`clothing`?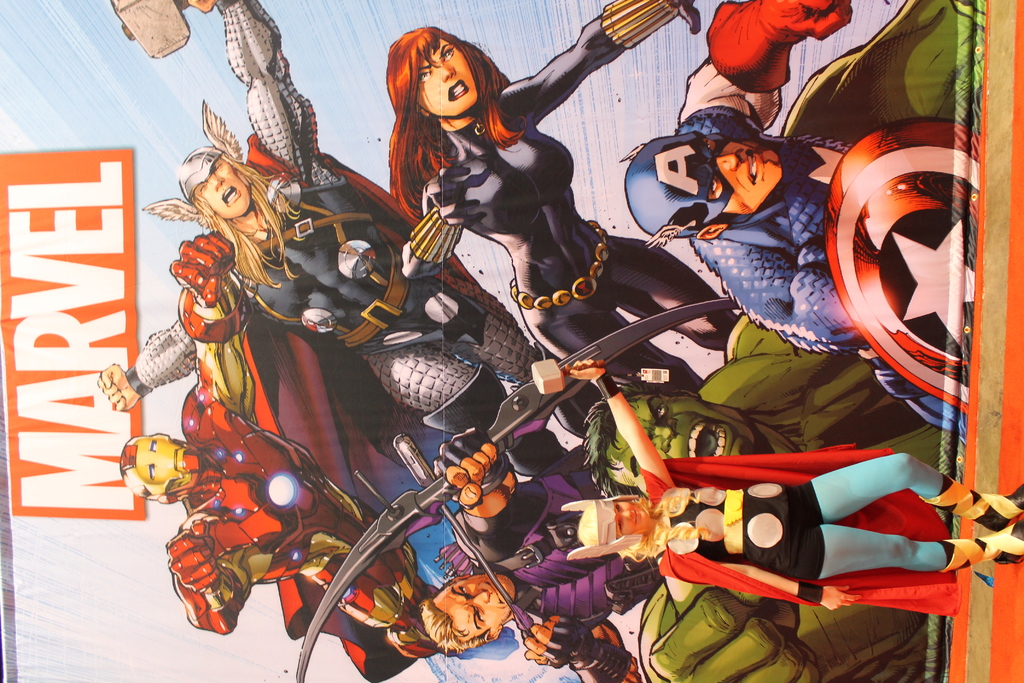
x1=639 y1=443 x2=962 y2=618
